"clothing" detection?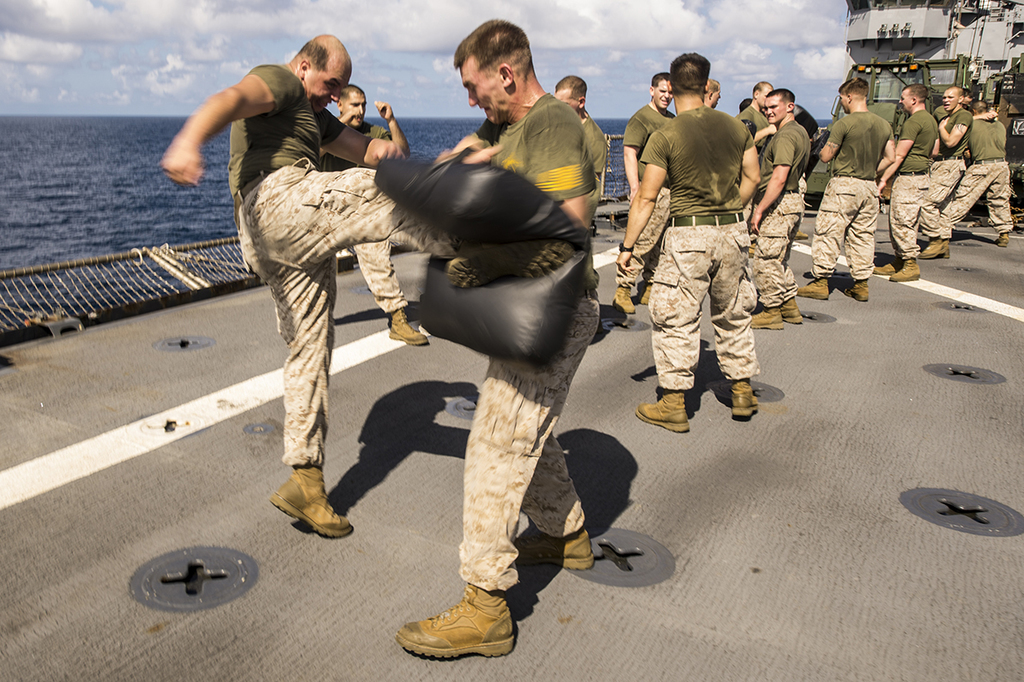
Rect(818, 109, 895, 282)
